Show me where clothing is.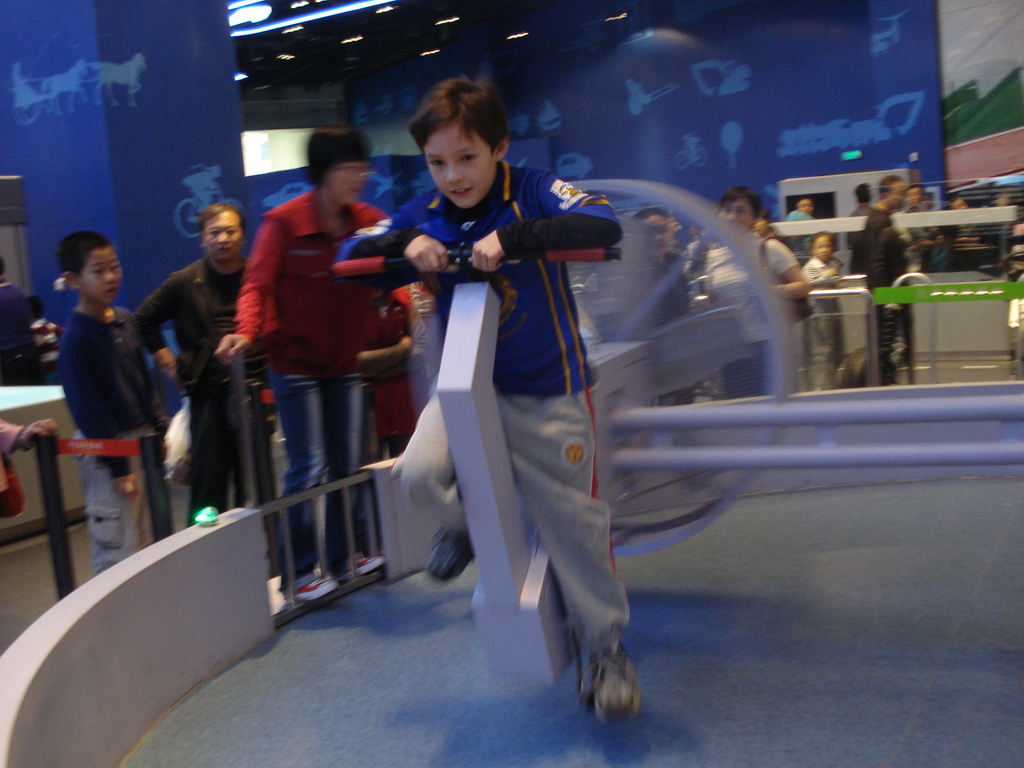
clothing is at {"x1": 854, "y1": 196, "x2": 916, "y2": 382}.
